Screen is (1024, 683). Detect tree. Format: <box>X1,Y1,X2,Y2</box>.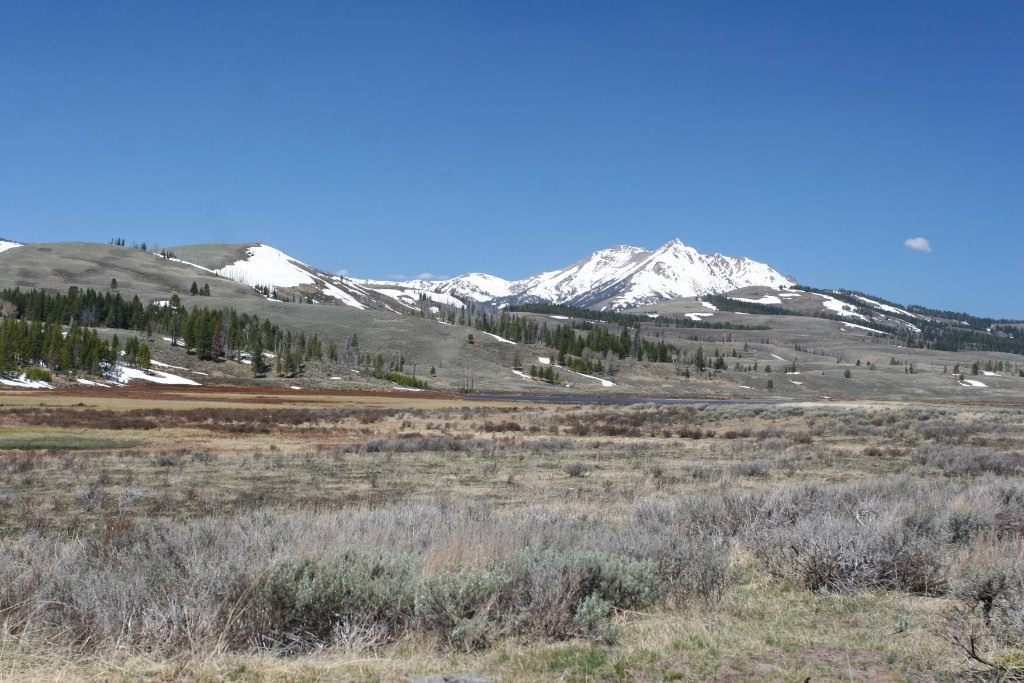
<box>85,327,103,370</box>.
